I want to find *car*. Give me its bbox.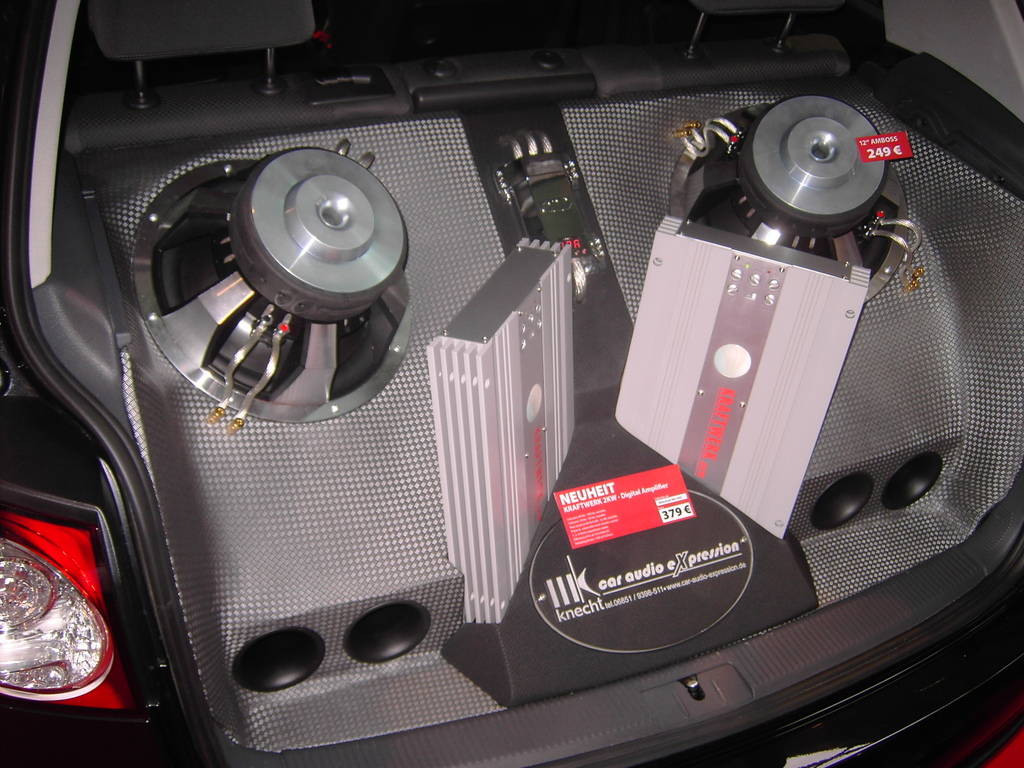
0,5,1023,767.
